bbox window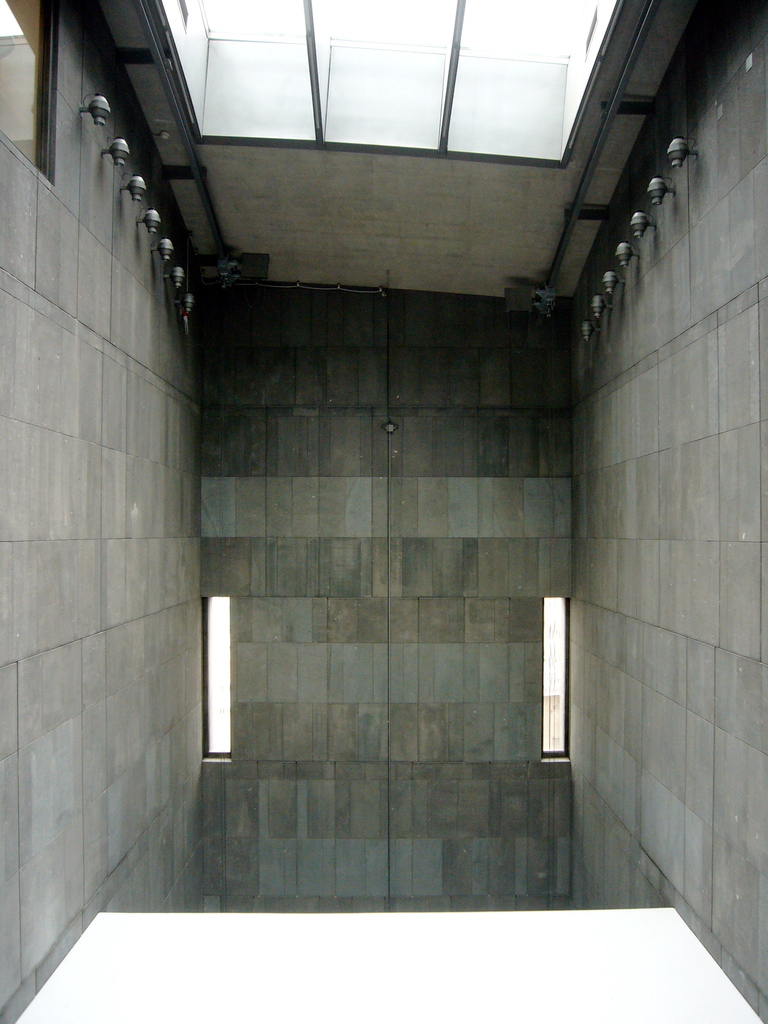
rect(543, 598, 570, 765)
